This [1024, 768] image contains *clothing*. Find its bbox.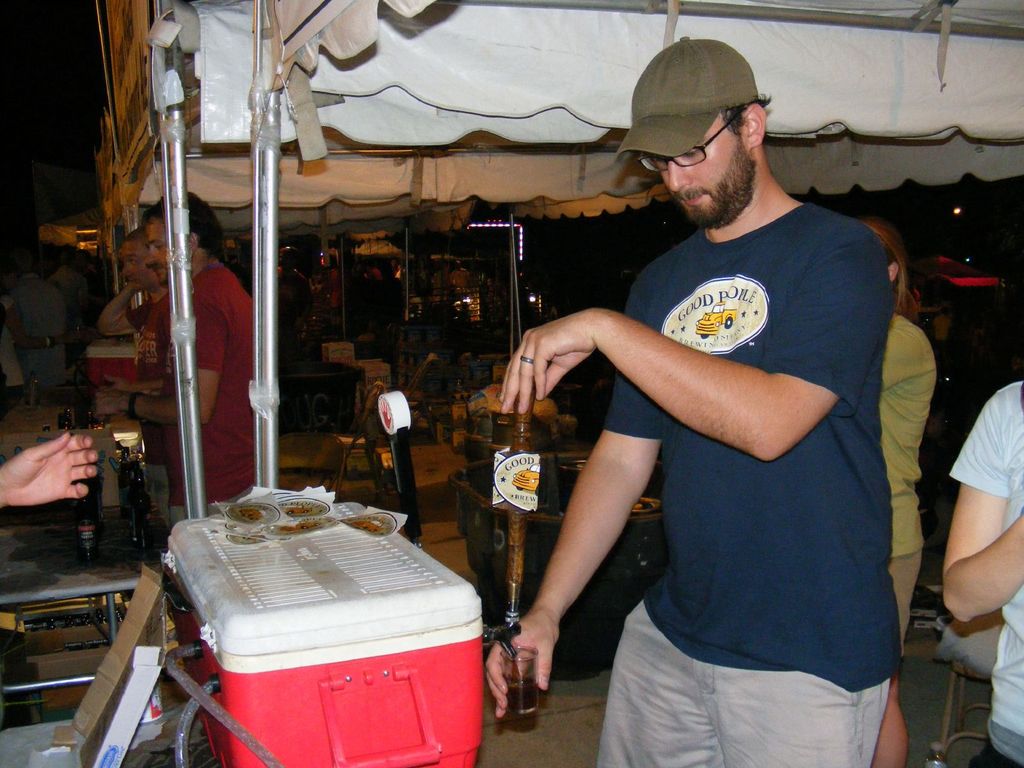
bbox=(593, 198, 898, 692).
